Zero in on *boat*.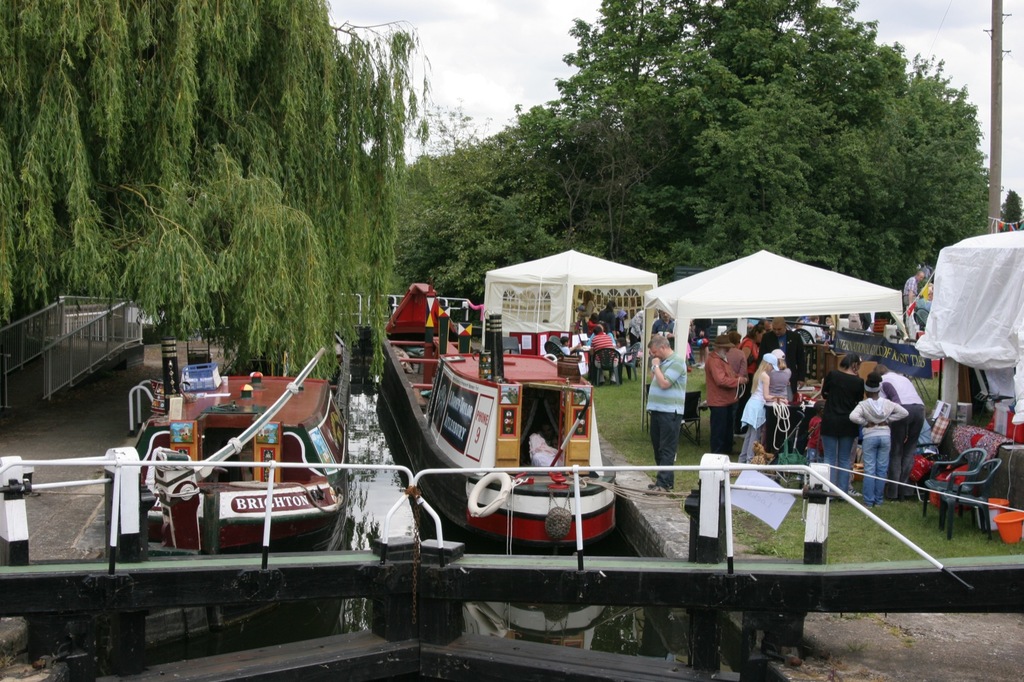
Zeroed in: x1=126, y1=291, x2=360, y2=548.
